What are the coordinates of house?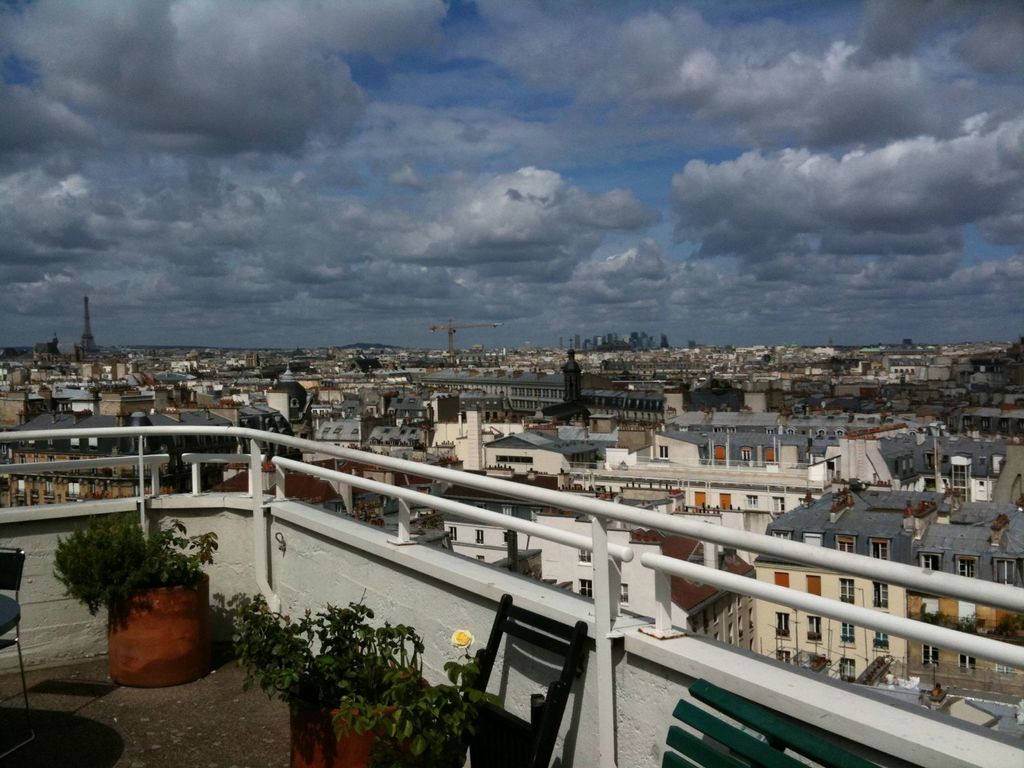
<region>568, 459, 817, 513</region>.
